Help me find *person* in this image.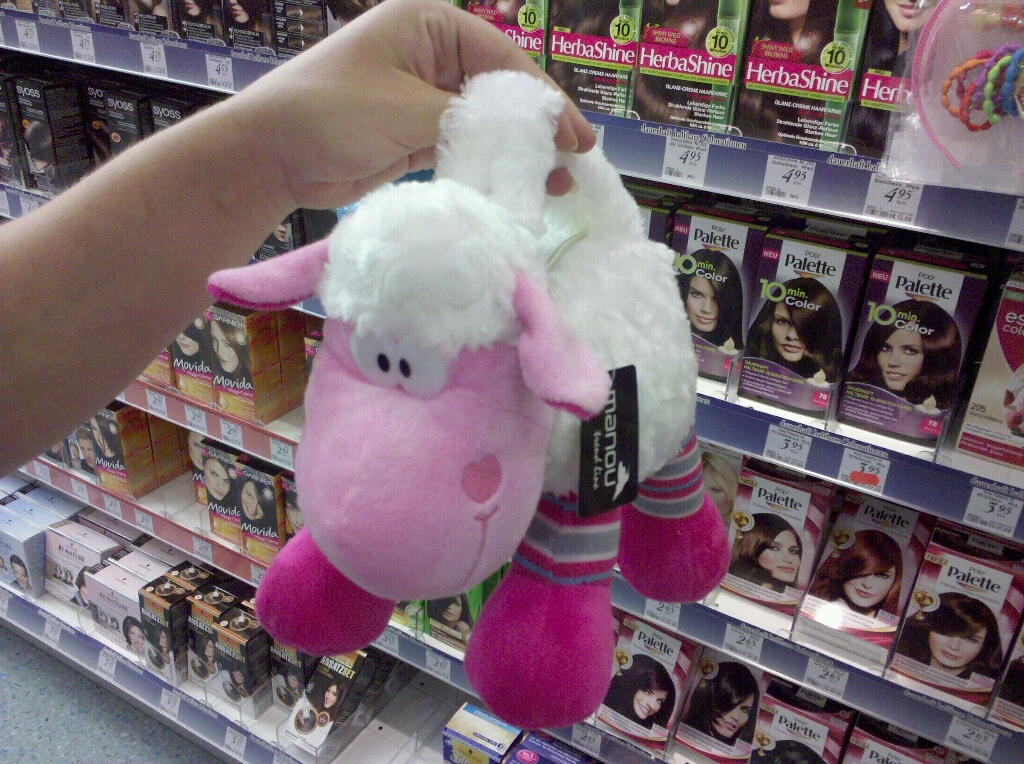
Found it: l=174, t=0, r=223, b=46.
